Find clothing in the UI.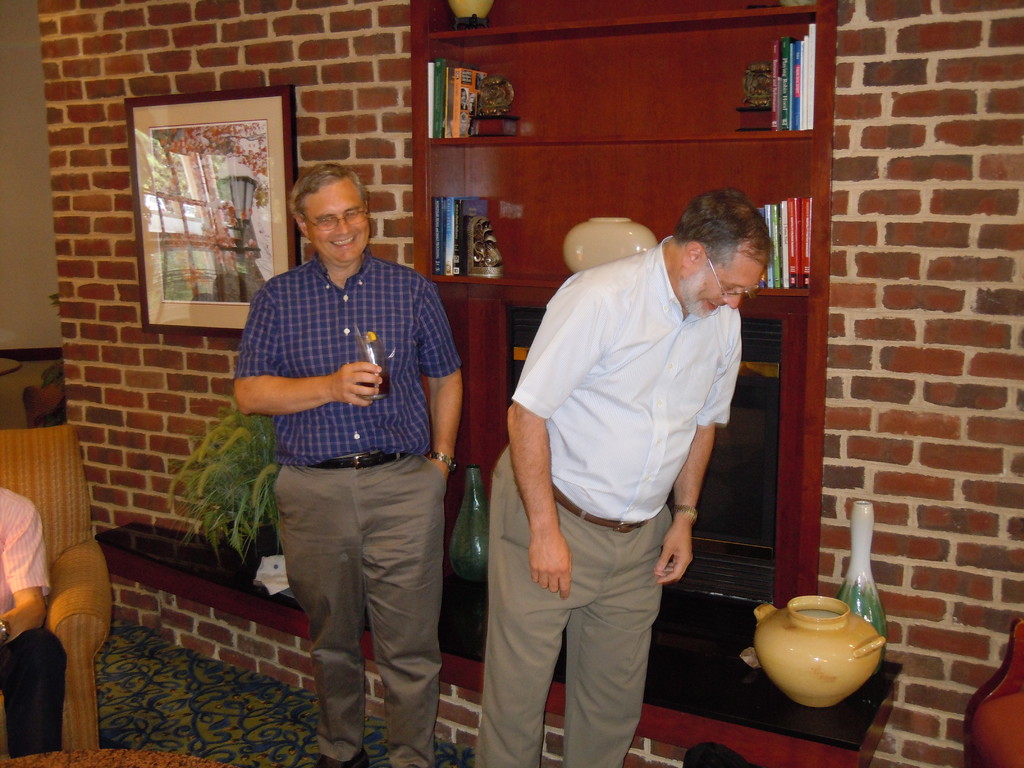
UI element at 0/486/60/750.
